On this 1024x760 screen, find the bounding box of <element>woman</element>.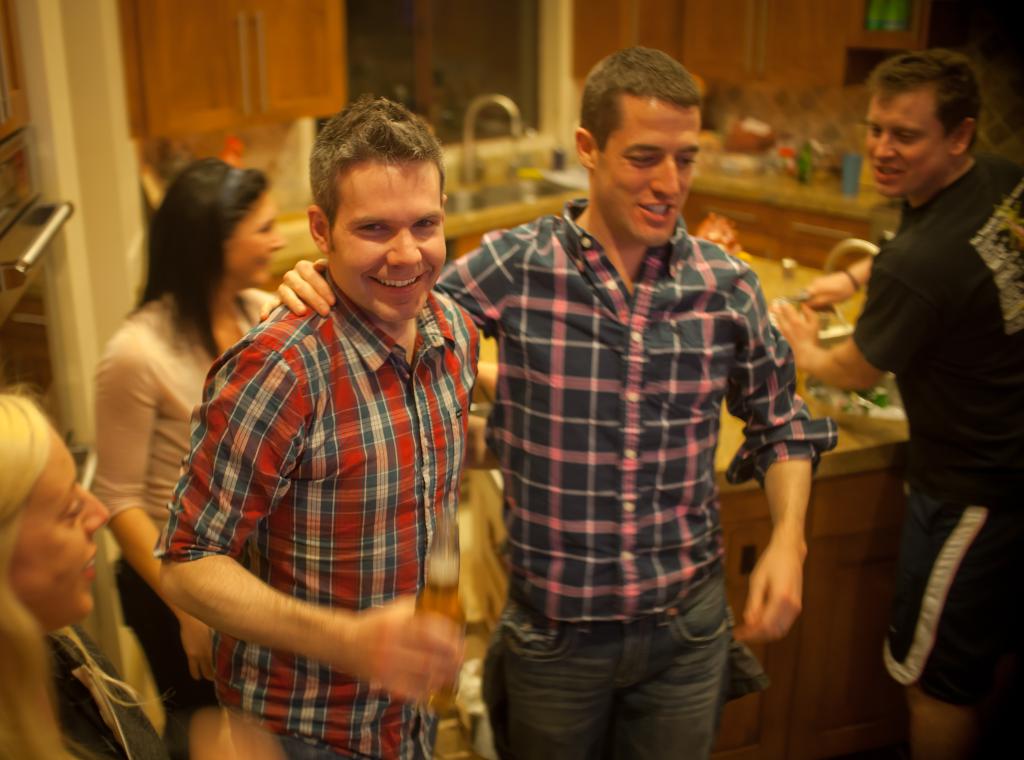
Bounding box: box(75, 114, 348, 736).
